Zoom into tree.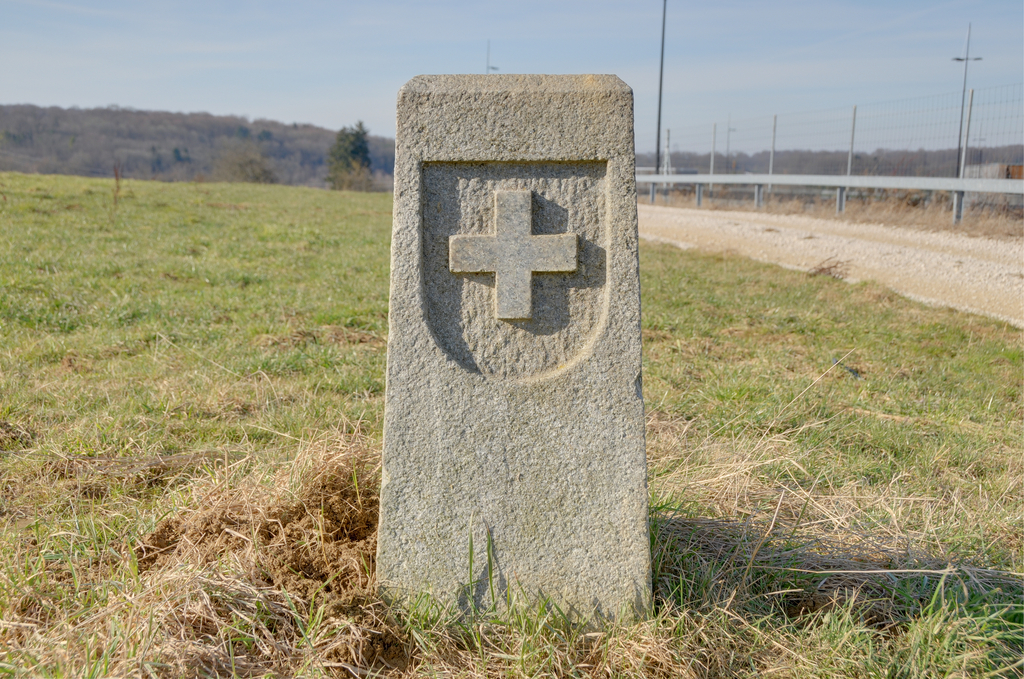
Zoom target: select_region(315, 116, 373, 185).
